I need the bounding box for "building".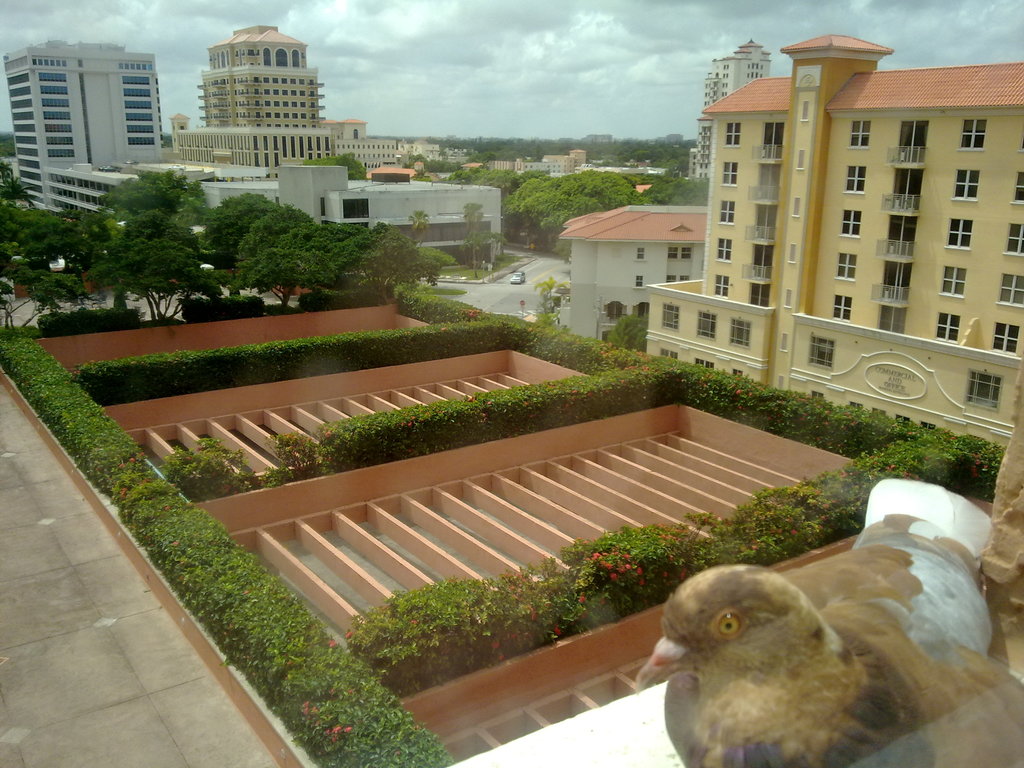
Here it is: 644,32,1023,460.
